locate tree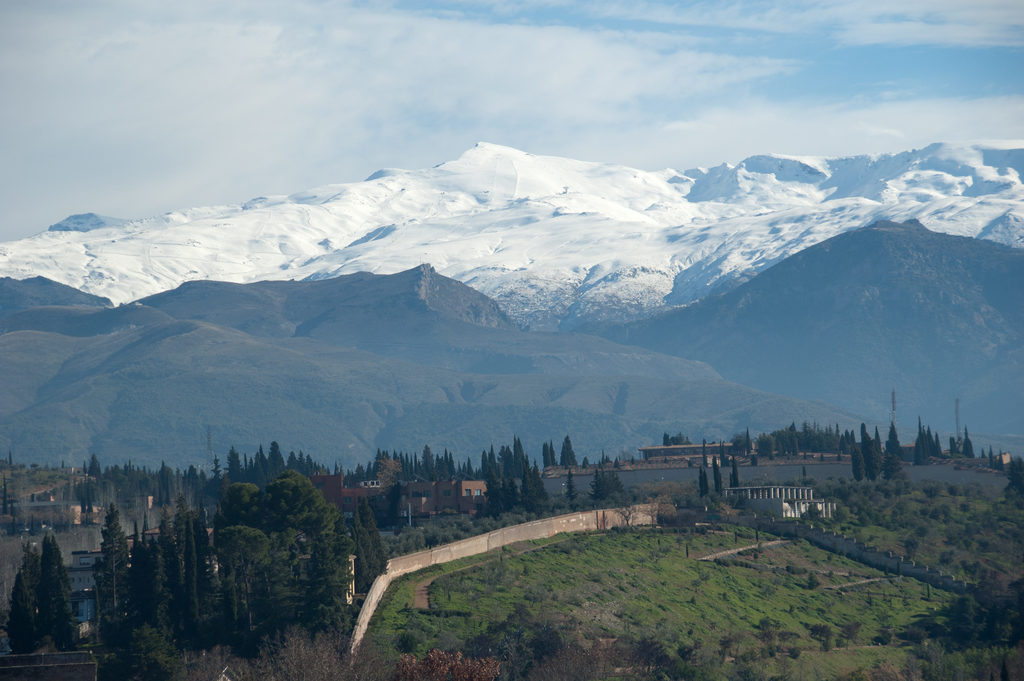
(605,466,620,495)
